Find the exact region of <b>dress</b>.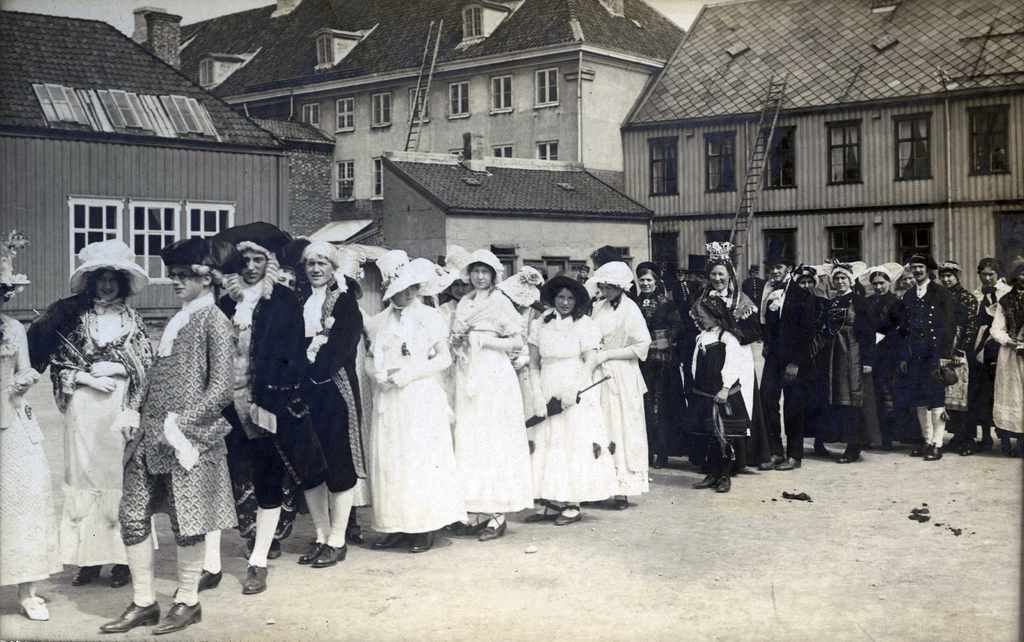
Exact region: locate(883, 295, 959, 402).
